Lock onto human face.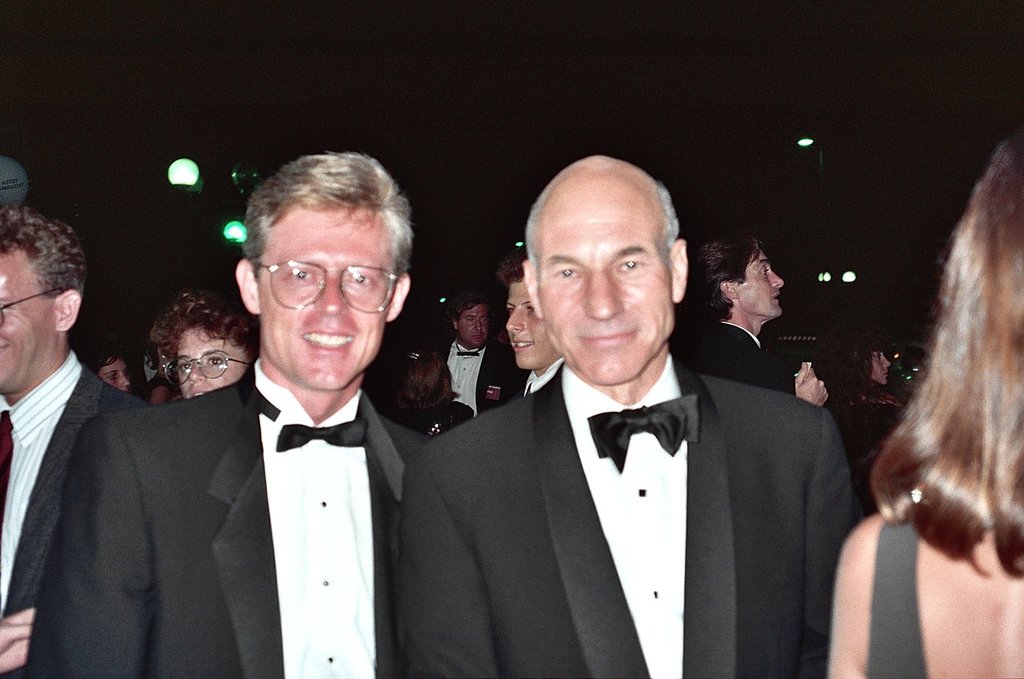
Locked: select_region(742, 253, 784, 312).
